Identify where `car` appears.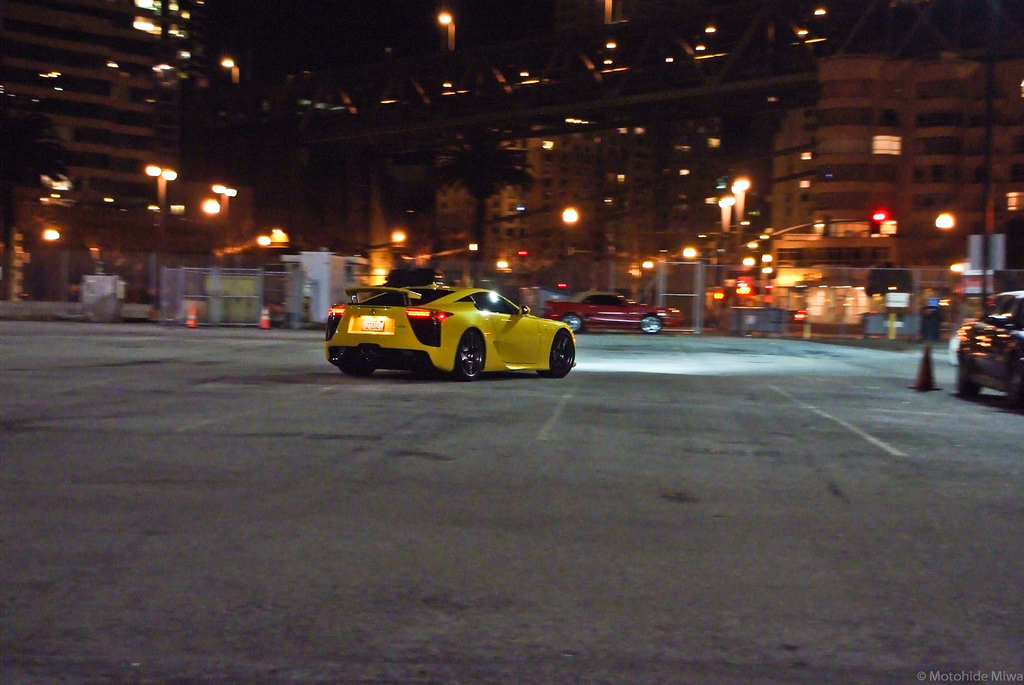
Appears at <region>543, 291, 681, 332</region>.
